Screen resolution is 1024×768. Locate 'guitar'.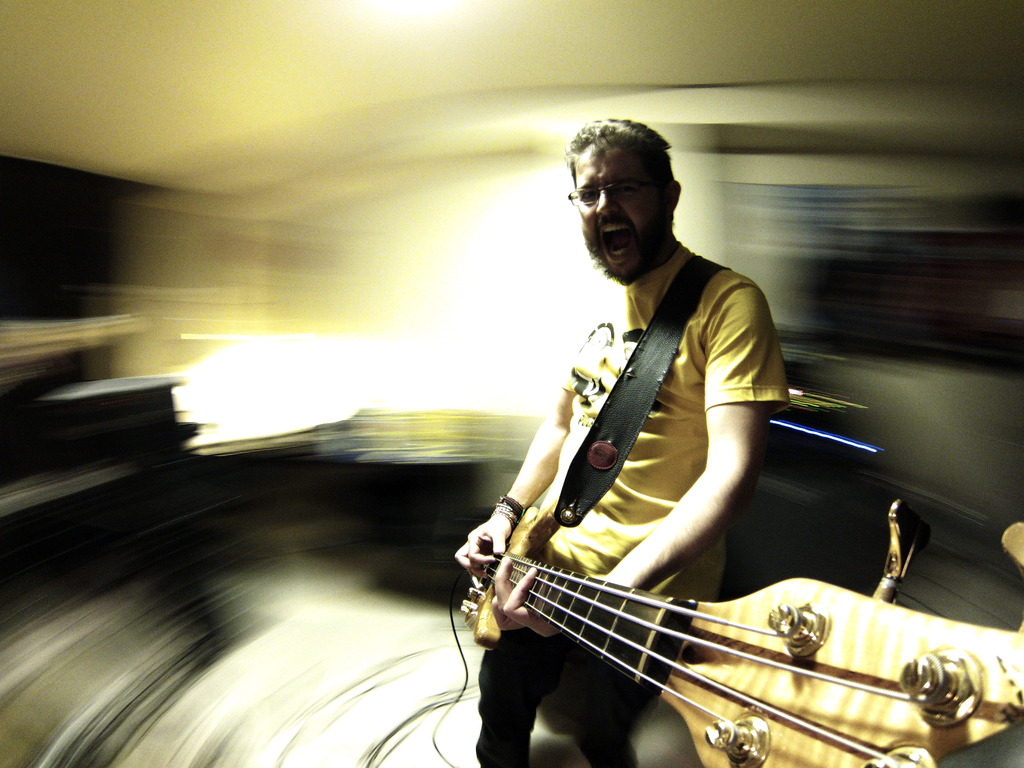
Rect(460, 501, 989, 760).
